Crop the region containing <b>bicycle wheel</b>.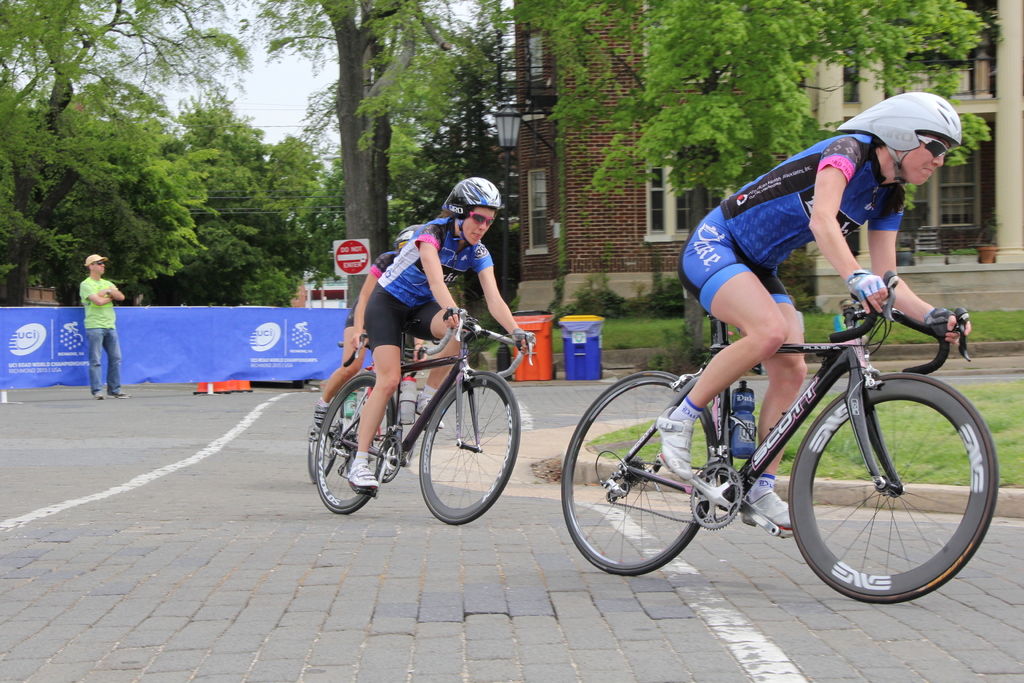
Crop region: crop(316, 370, 400, 514).
